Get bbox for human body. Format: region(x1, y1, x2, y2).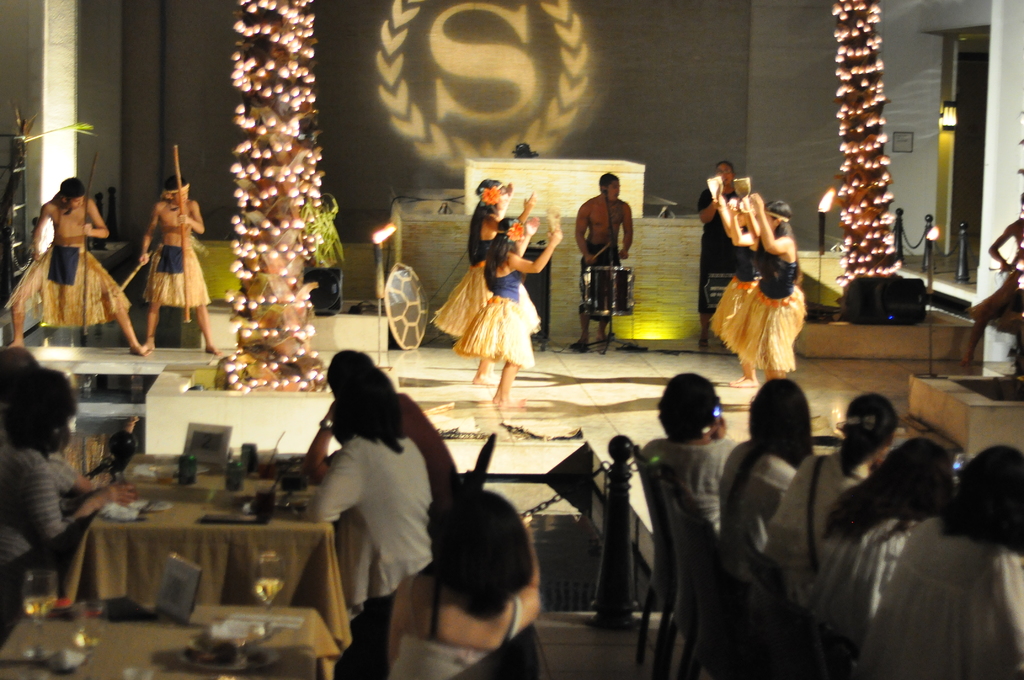
region(388, 519, 542, 679).
